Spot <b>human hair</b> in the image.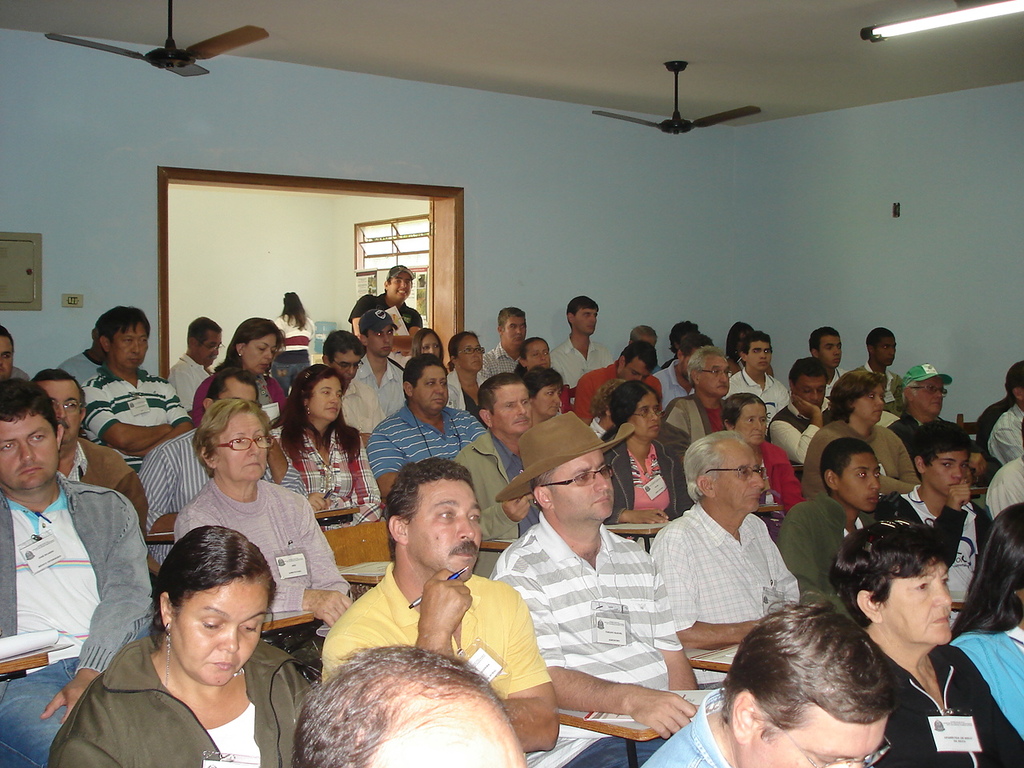
<b>human hair</b> found at (669, 319, 696, 355).
